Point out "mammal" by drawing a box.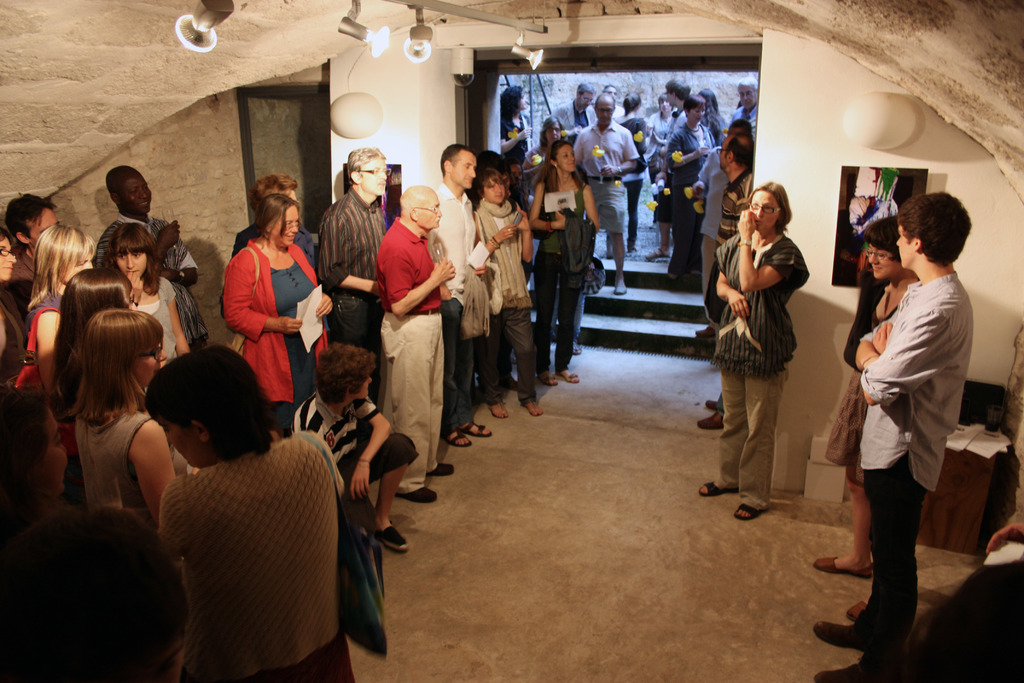
806/192/968/682.
